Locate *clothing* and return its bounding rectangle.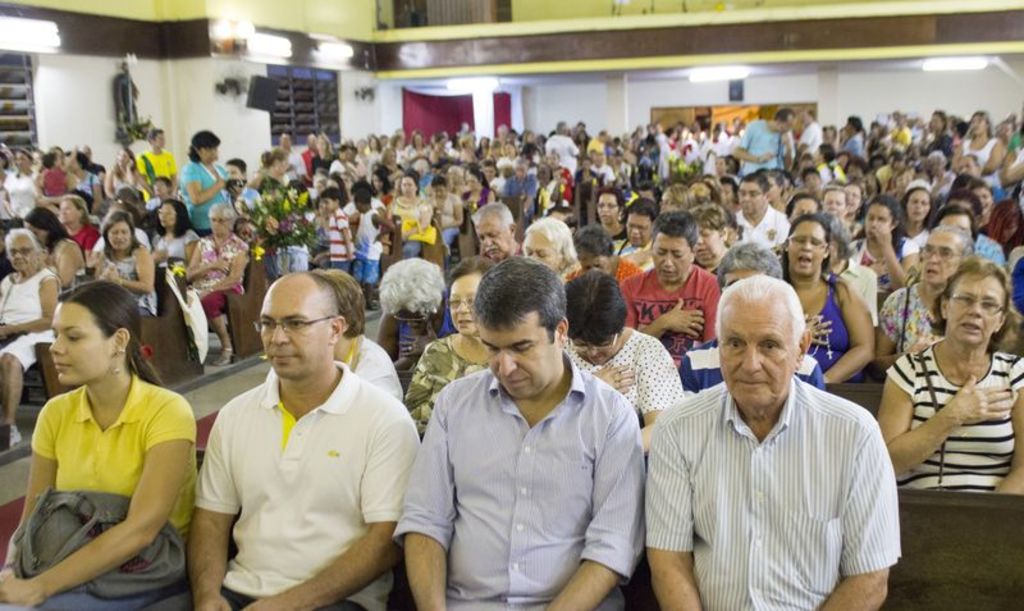
bbox=(41, 167, 67, 201).
